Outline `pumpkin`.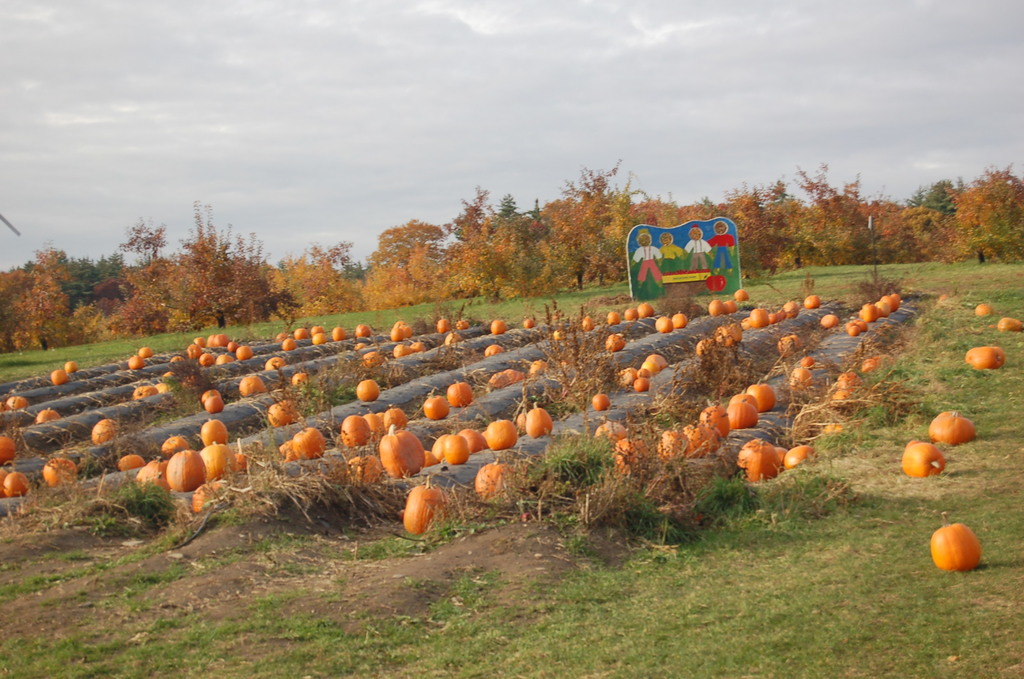
Outline: (left=658, top=315, right=669, bottom=329).
